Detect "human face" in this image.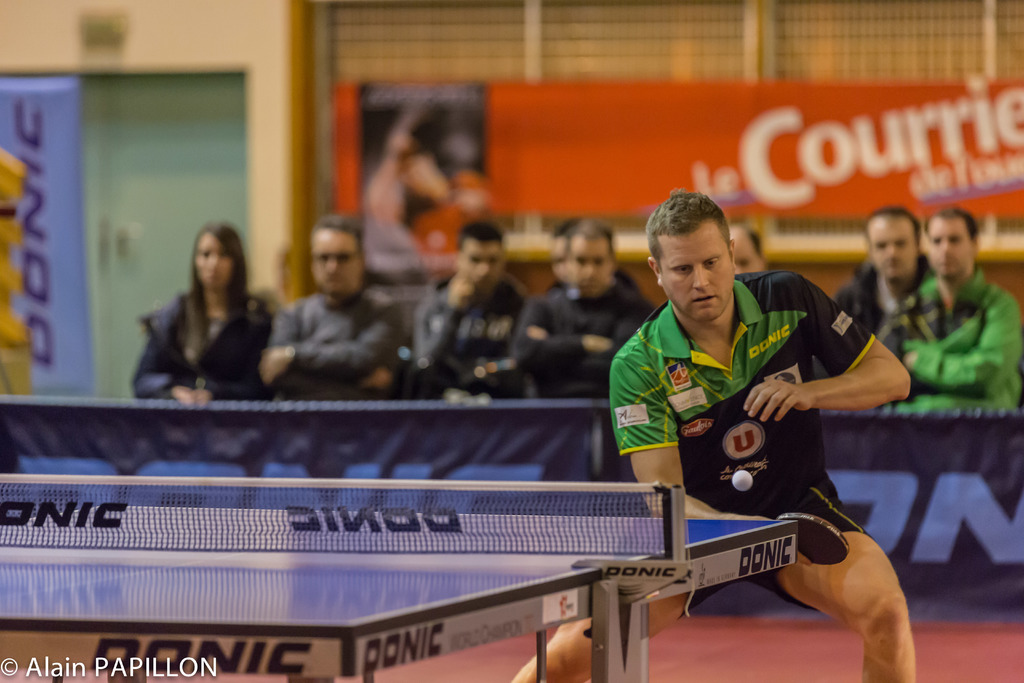
Detection: x1=658 y1=230 x2=737 y2=318.
